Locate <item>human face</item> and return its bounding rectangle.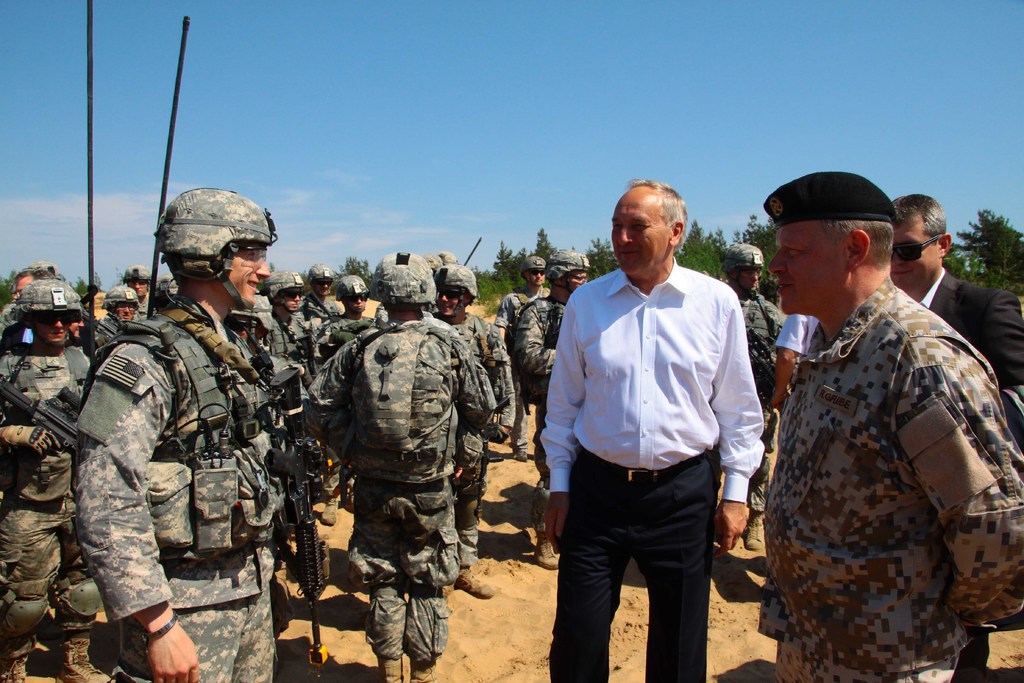
x1=610 y1=190 x2=671 y2=274.
